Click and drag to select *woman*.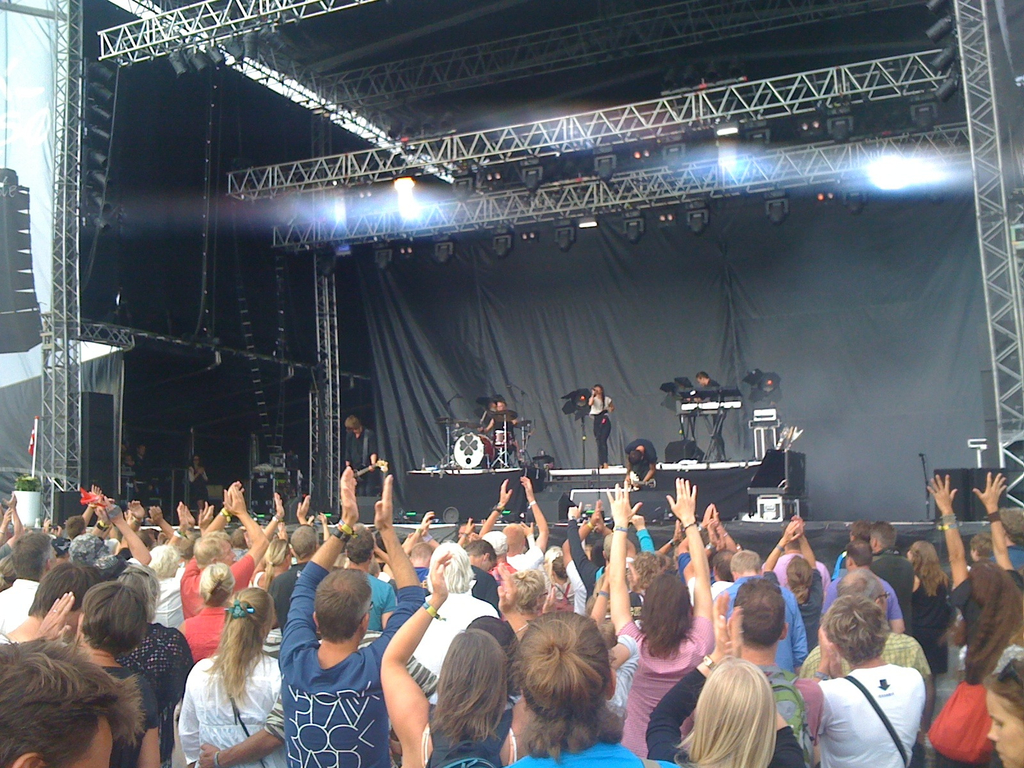
Selection: [x1=590, y1=384, x2=615, y2=470].
